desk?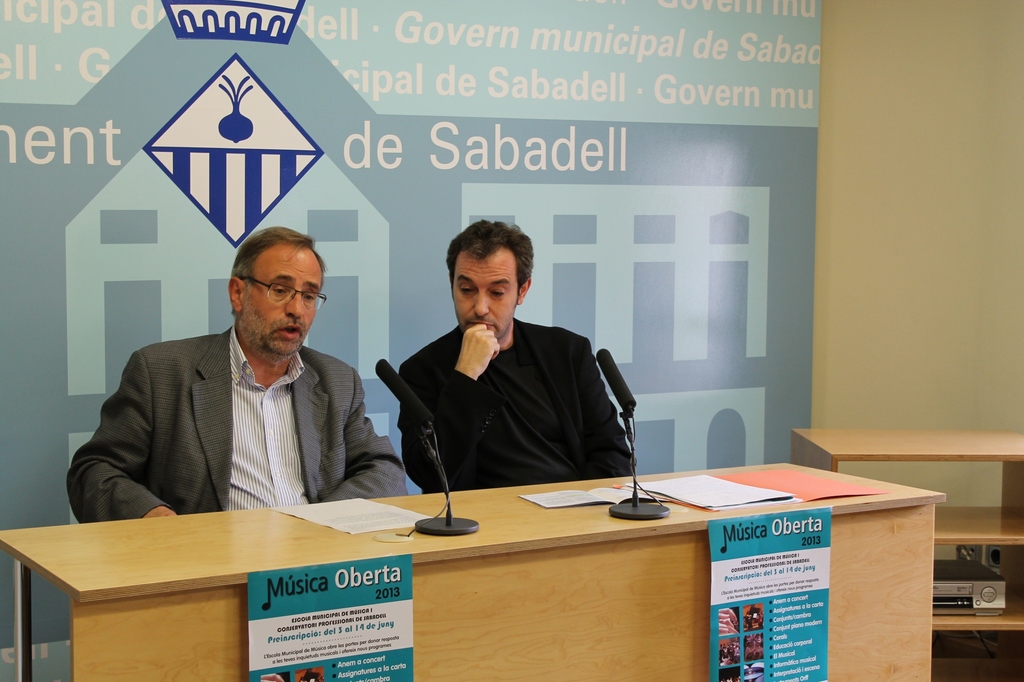
bbox=[205, 448, 945, 668]
